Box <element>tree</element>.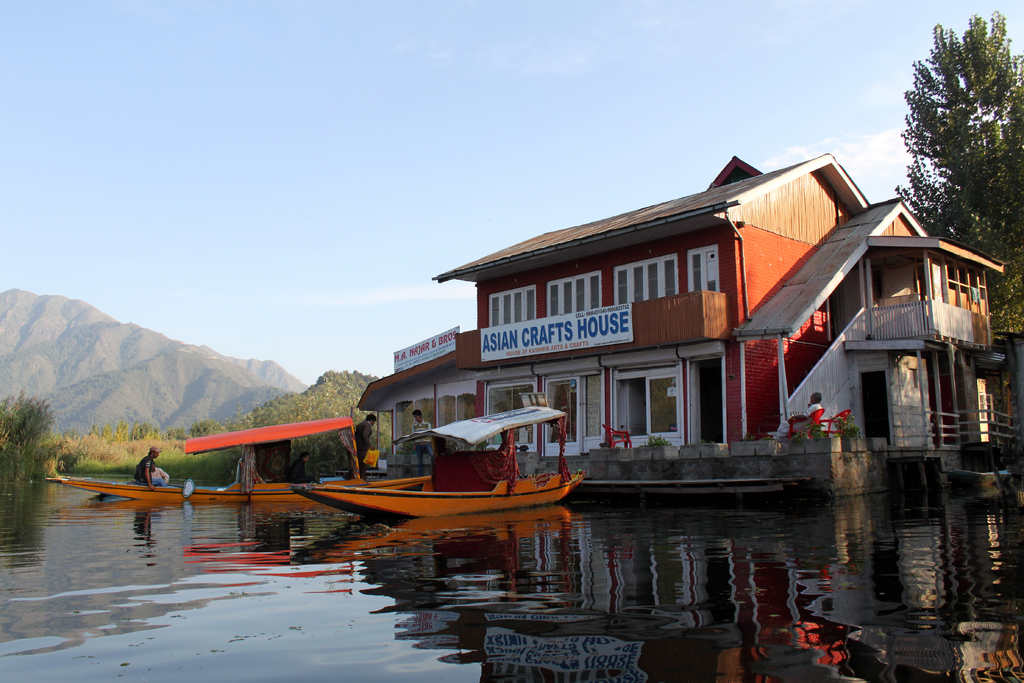
2 390 60 478.
